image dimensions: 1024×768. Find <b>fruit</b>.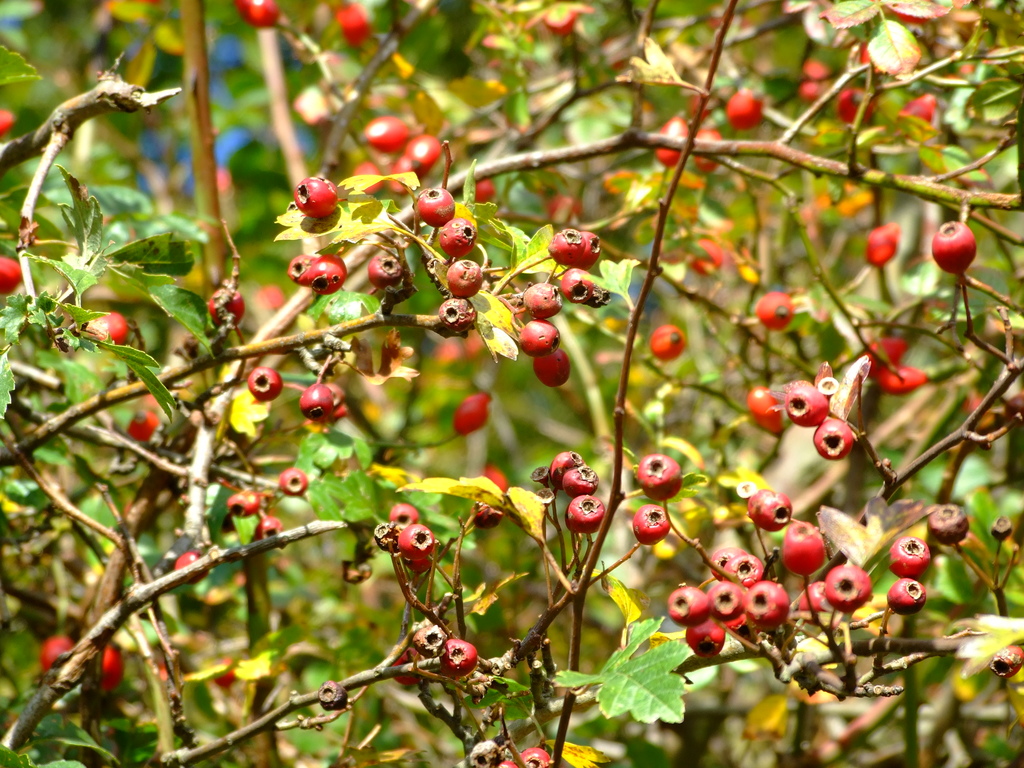
box=[549, 452, 585, 484].
